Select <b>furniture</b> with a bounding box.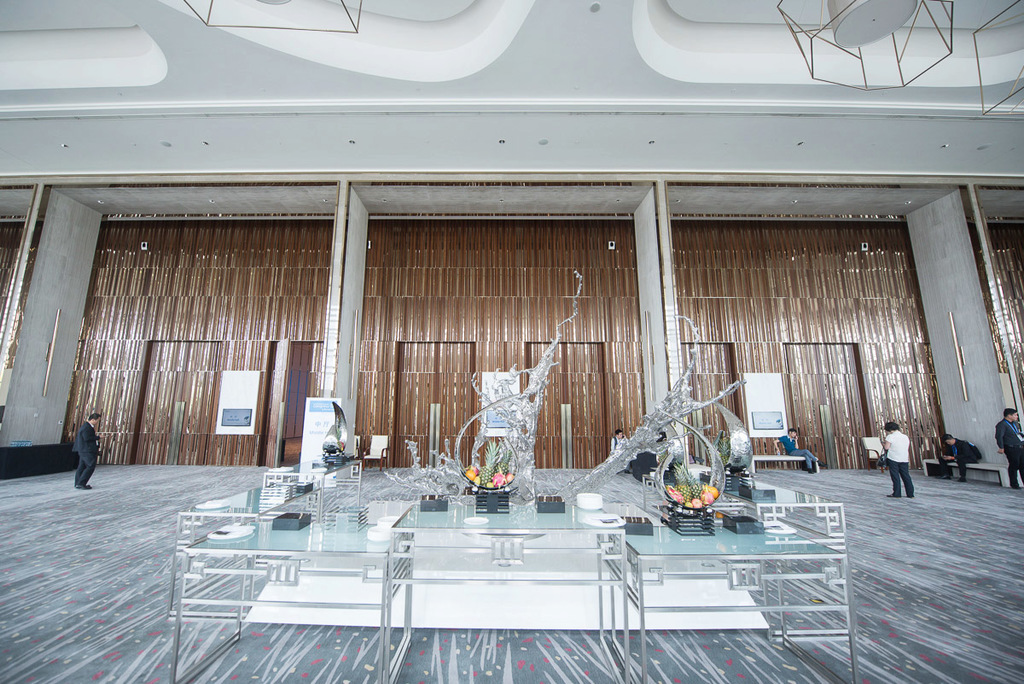
x1=363, y1=436, x2=387, y2=471.
